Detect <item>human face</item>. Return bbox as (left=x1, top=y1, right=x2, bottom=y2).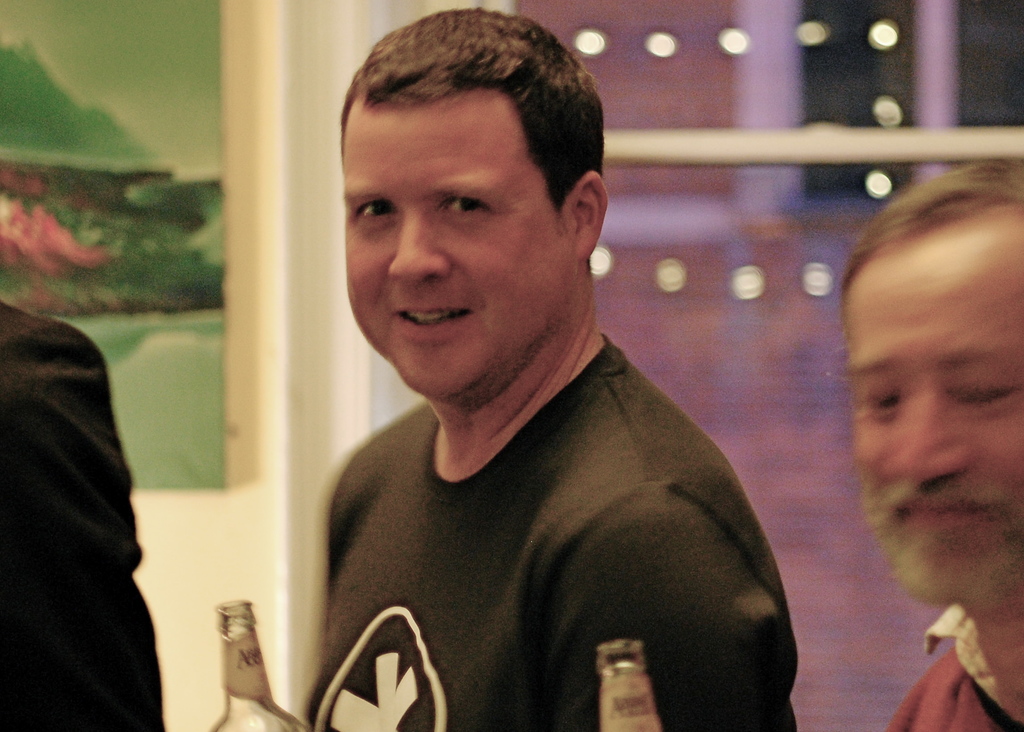
(left=850, top=249, right=1023, bottom=604).
